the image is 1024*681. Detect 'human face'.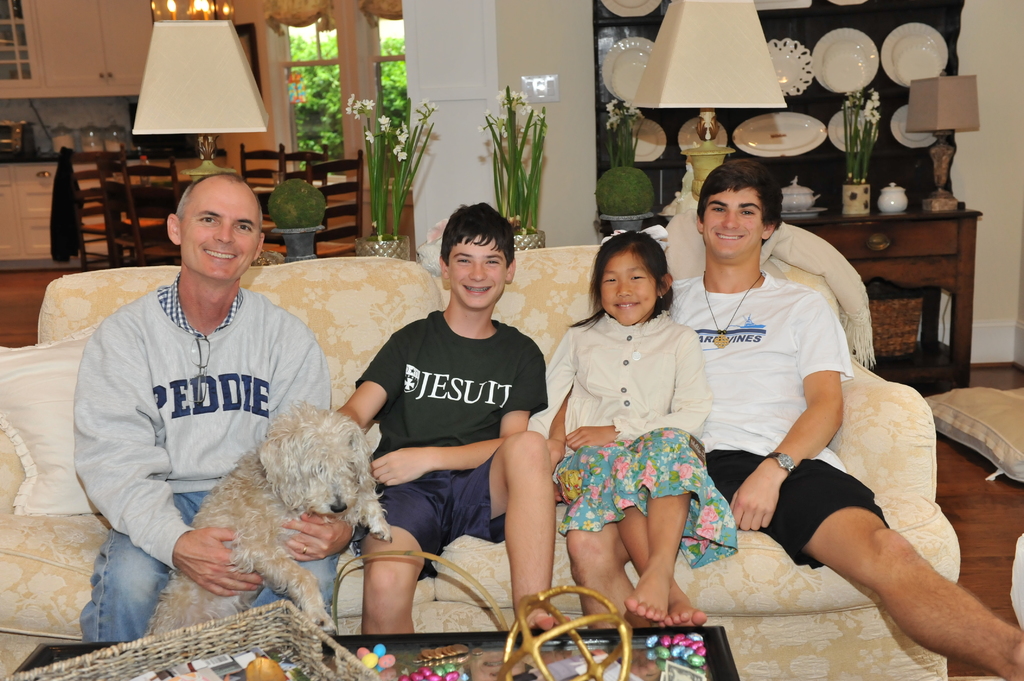
Detection: <bbox>449, 238, 508, 307</bbox>.
